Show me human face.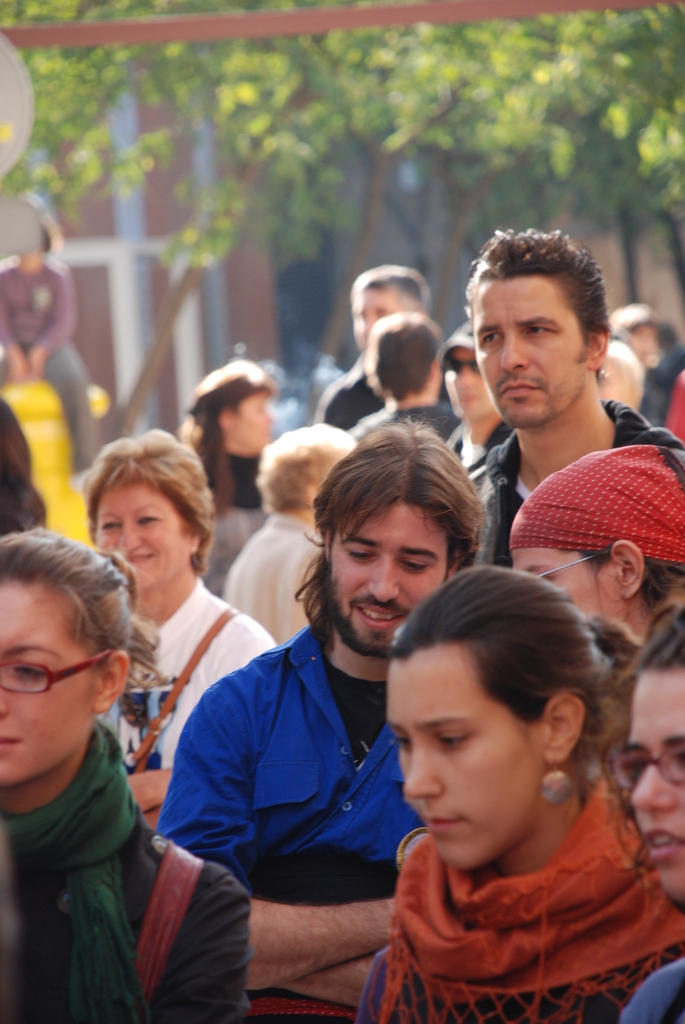
human face is here: (x1=93, y1=483, x2=189, y2=592).
